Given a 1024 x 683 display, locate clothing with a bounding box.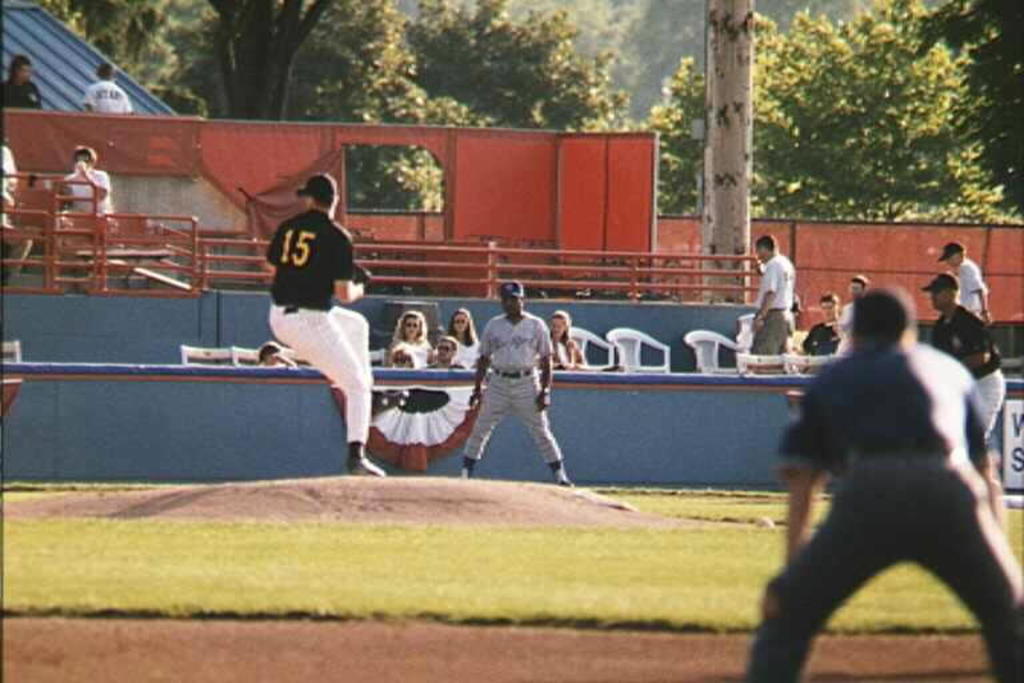
Located: bbox=(804, 316, 833, 354).
